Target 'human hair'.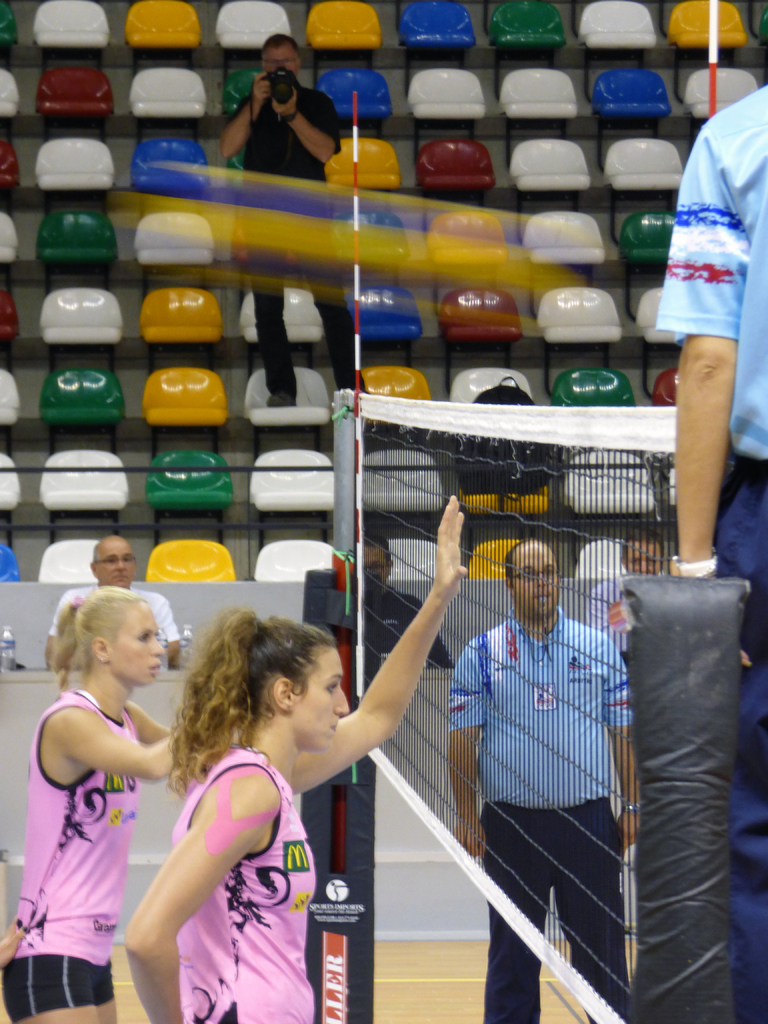
Target region: region(501, 536, 538, 590).
